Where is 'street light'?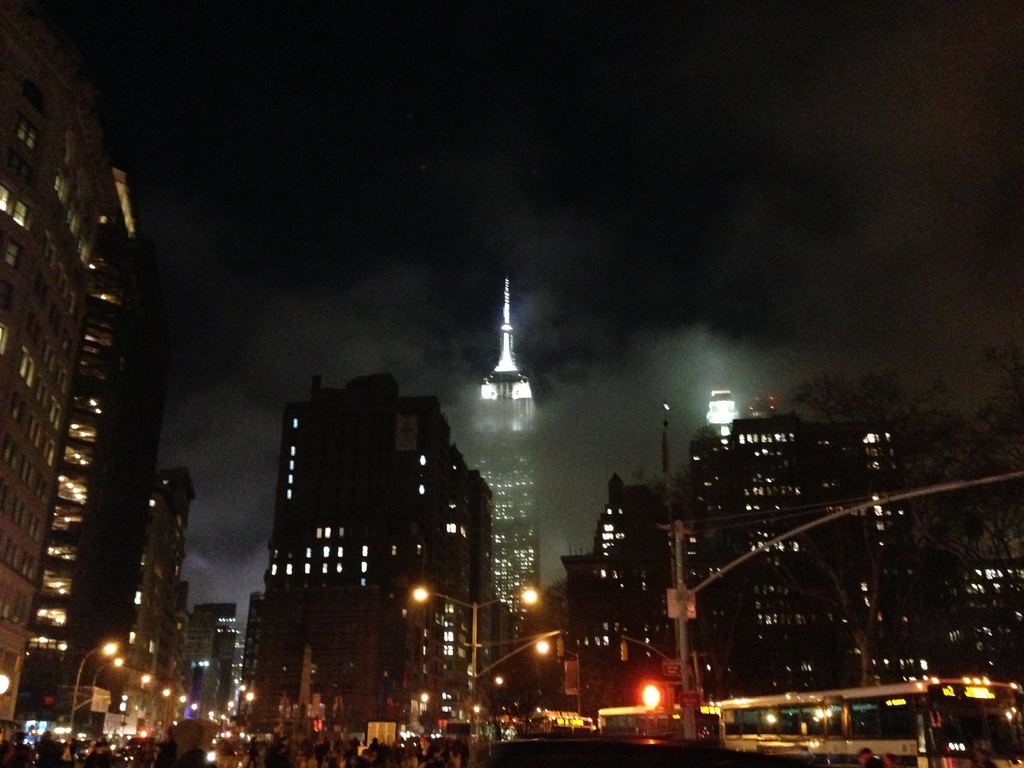
94 657 126 685.
